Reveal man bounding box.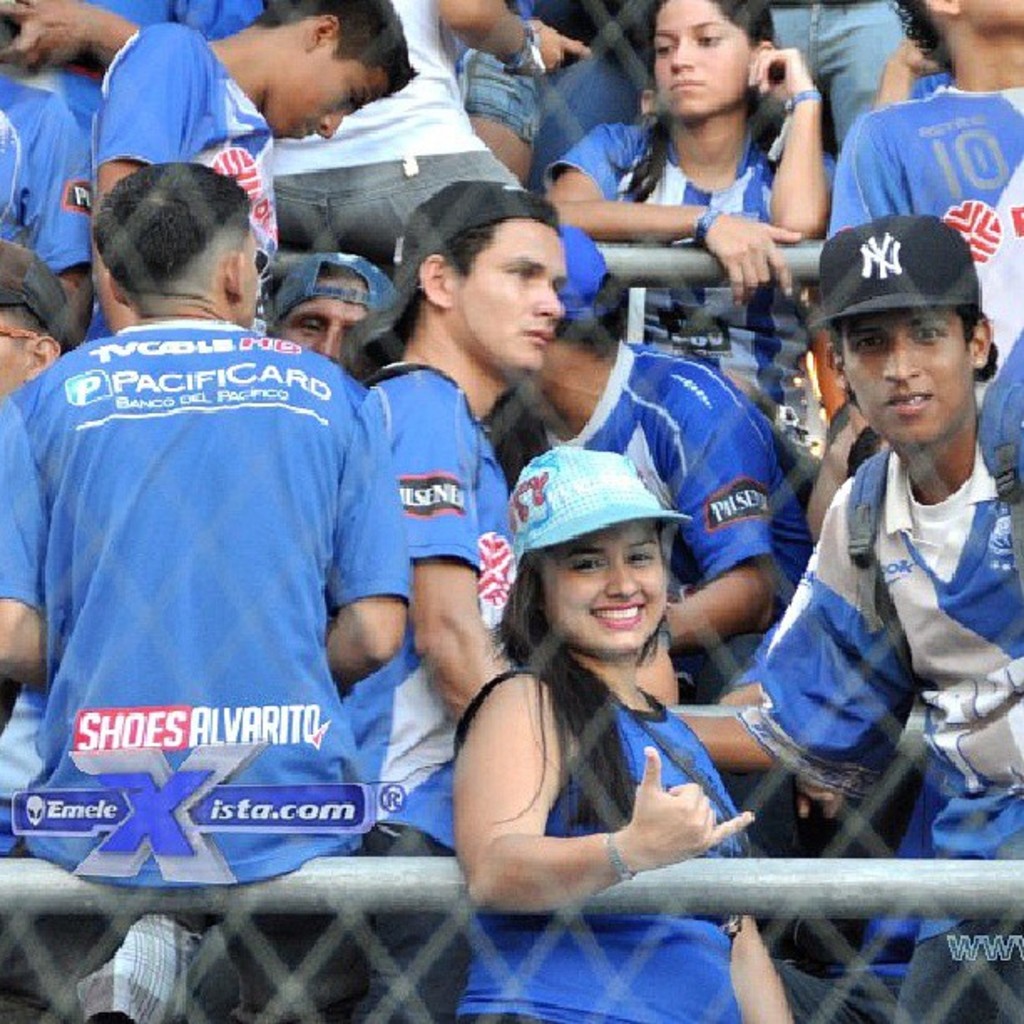
Revealed: <region>666, 218, 1022, 1022</region>.
